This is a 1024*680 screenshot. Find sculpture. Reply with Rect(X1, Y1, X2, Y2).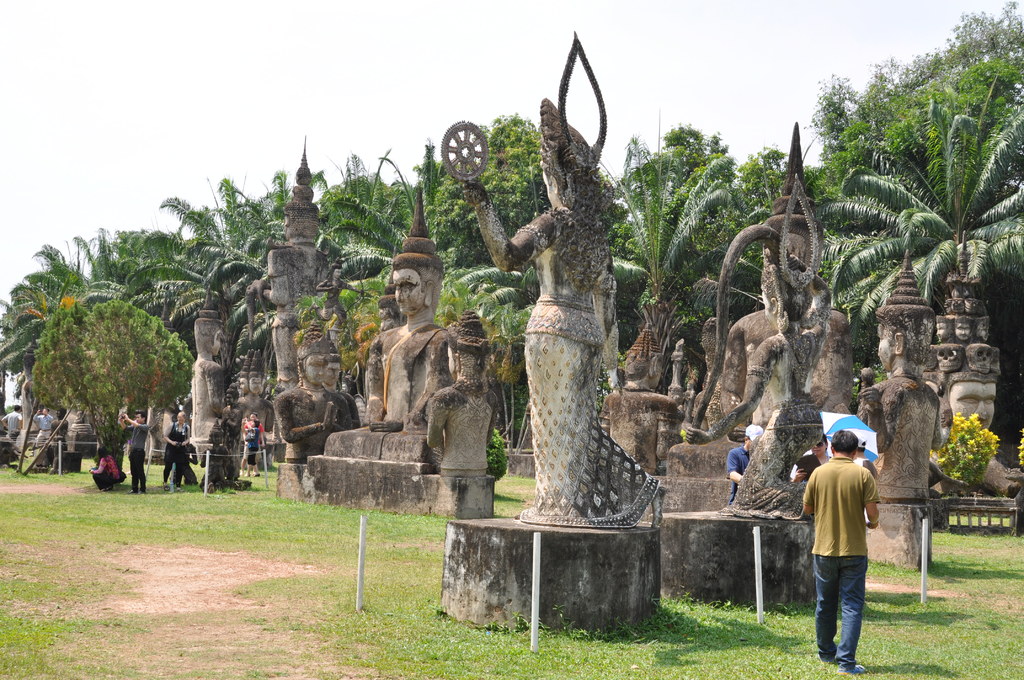
Rect(915, 232, 1023, 501).
